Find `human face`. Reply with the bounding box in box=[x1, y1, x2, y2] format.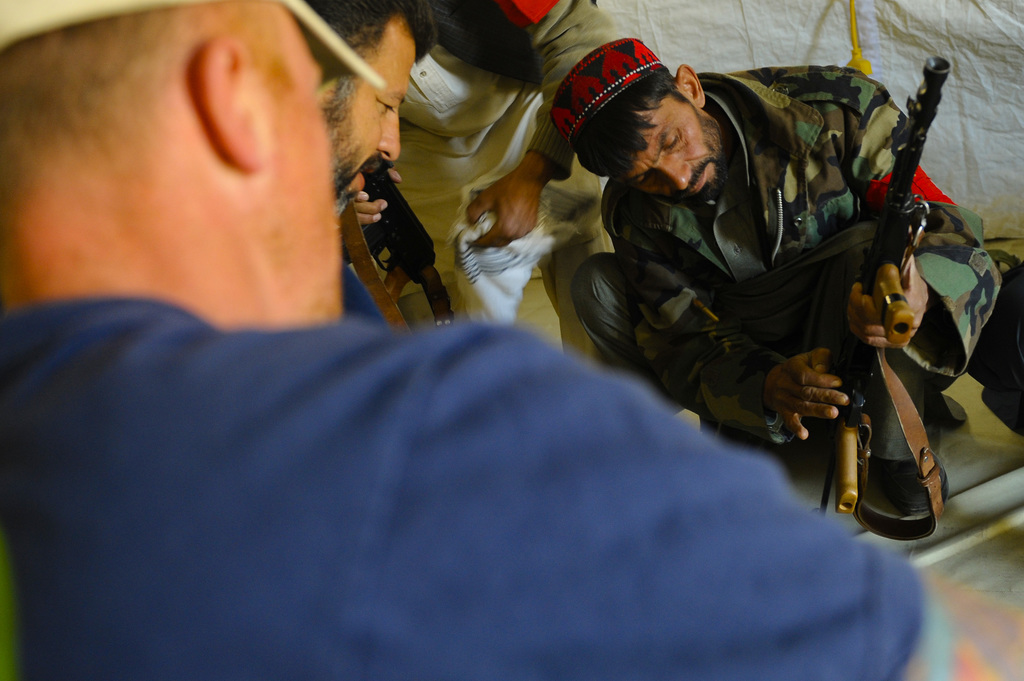
box=[326, 15, 417, 220].
